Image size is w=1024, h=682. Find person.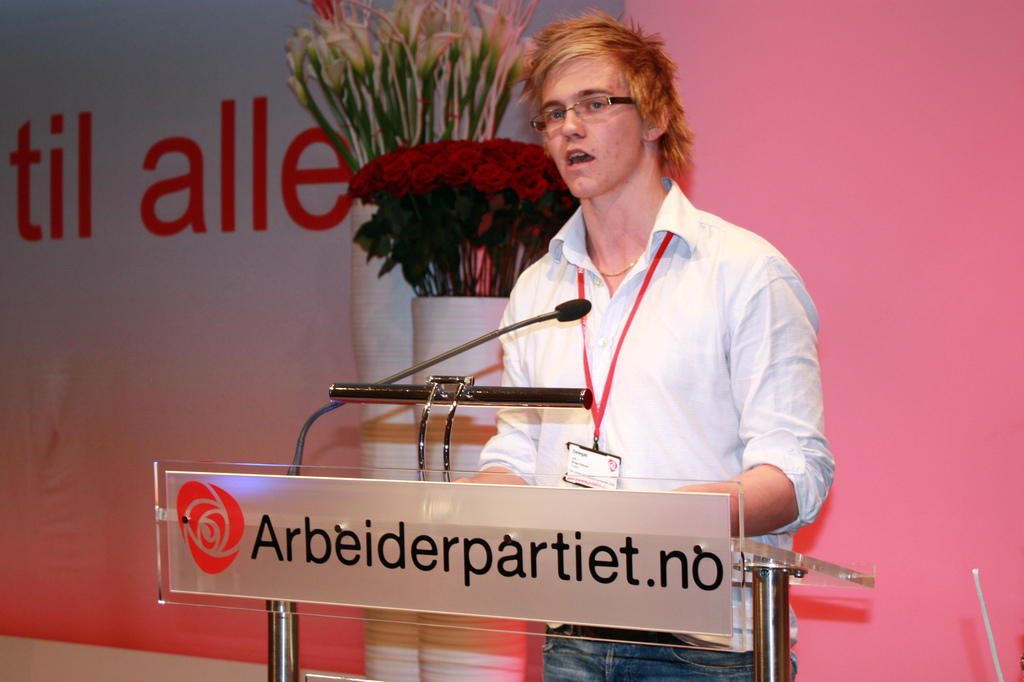
449 7 834 681.
